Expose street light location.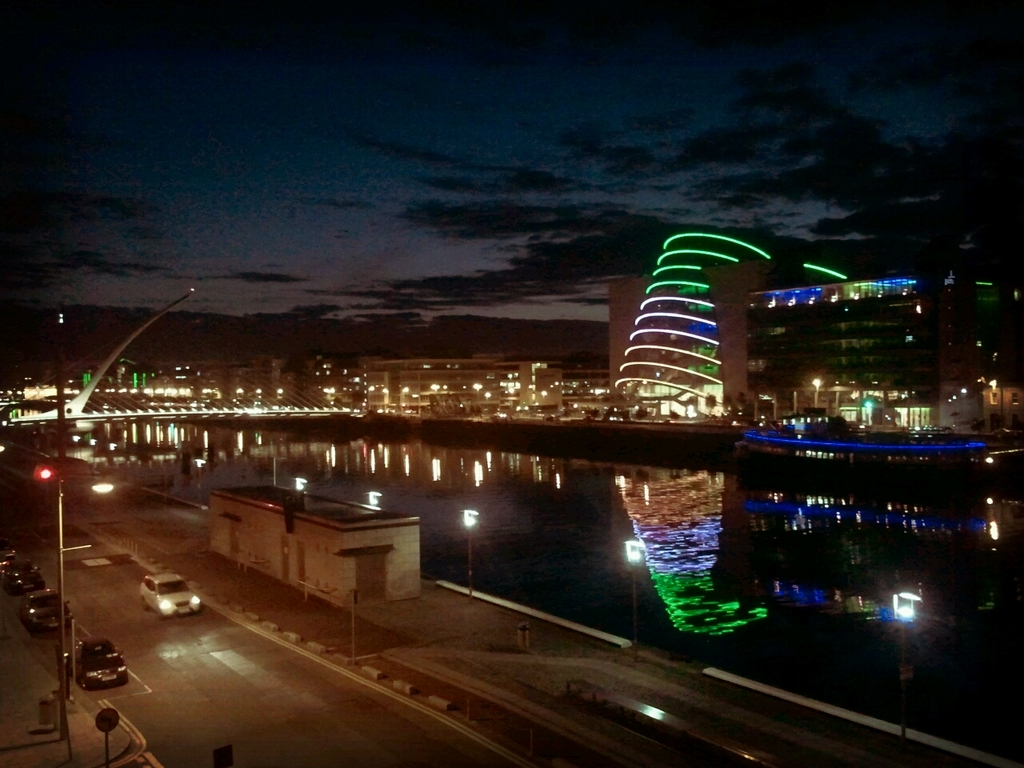
Exposed at [x1=460, y1=506, x2=480, y2=600].
